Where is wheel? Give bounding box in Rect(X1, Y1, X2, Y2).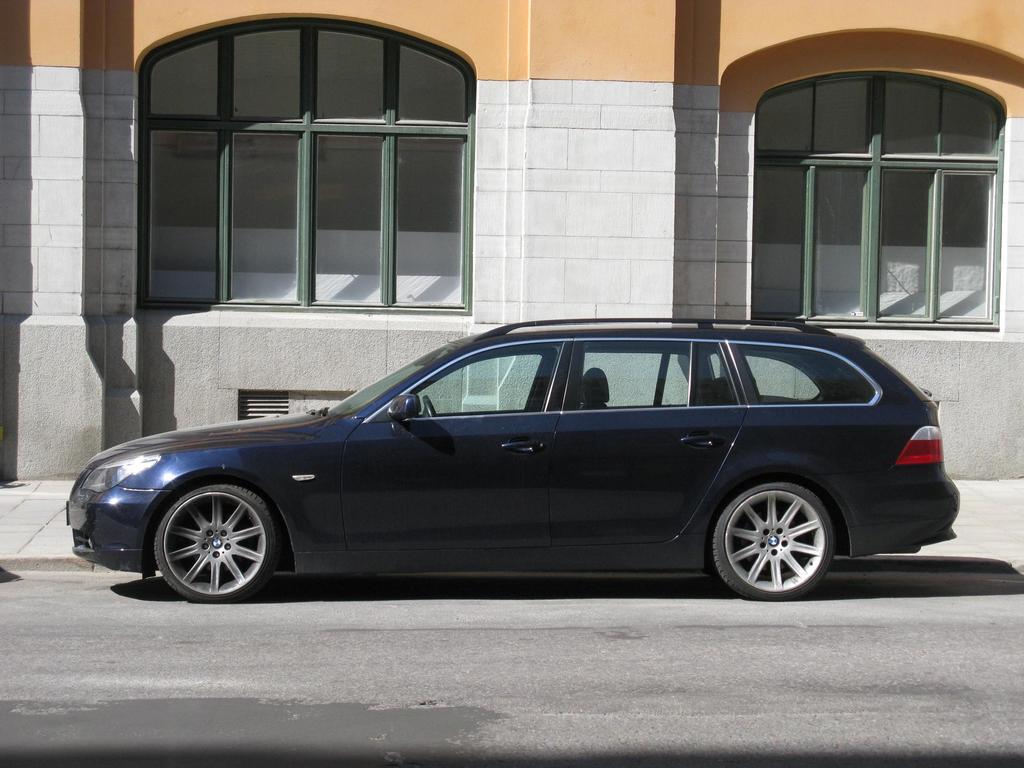
Rect(423, 394, 436, 416).
